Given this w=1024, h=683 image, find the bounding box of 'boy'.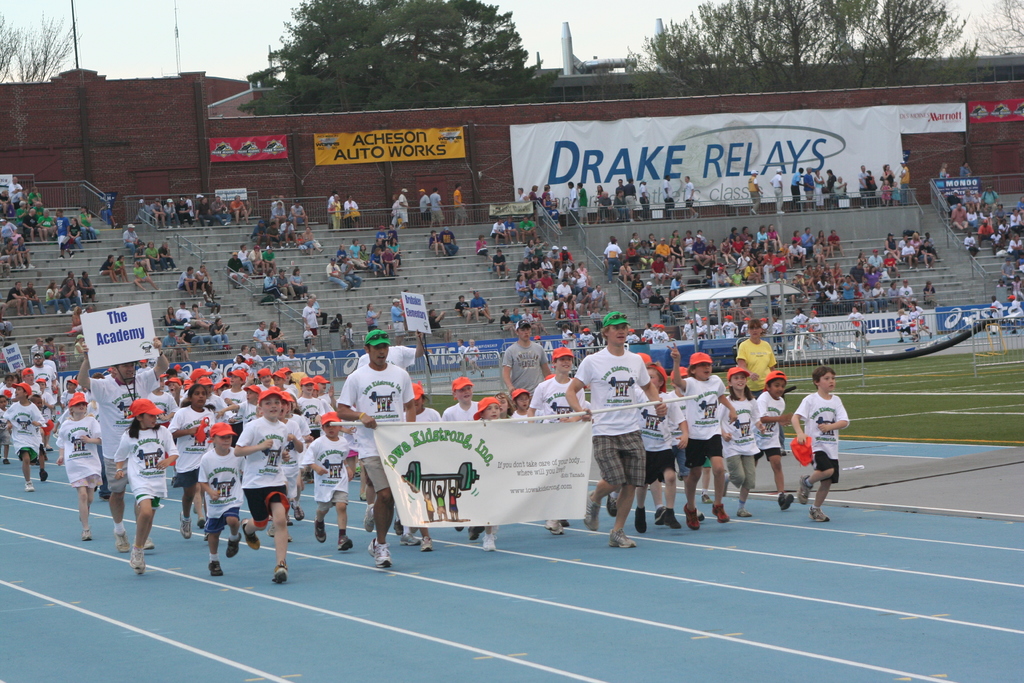
x1=454 y1=293 x2=483 y2=329.
